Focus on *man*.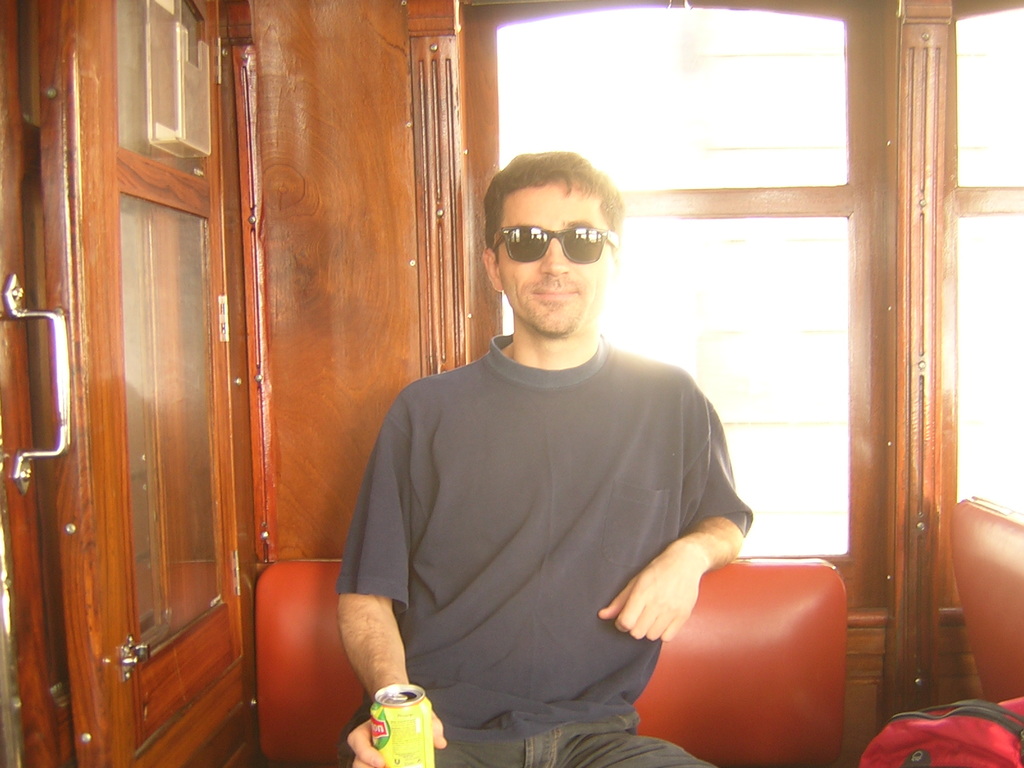
Focused at pyautogui.locateOnScreen(337, 154, 751, 767).
